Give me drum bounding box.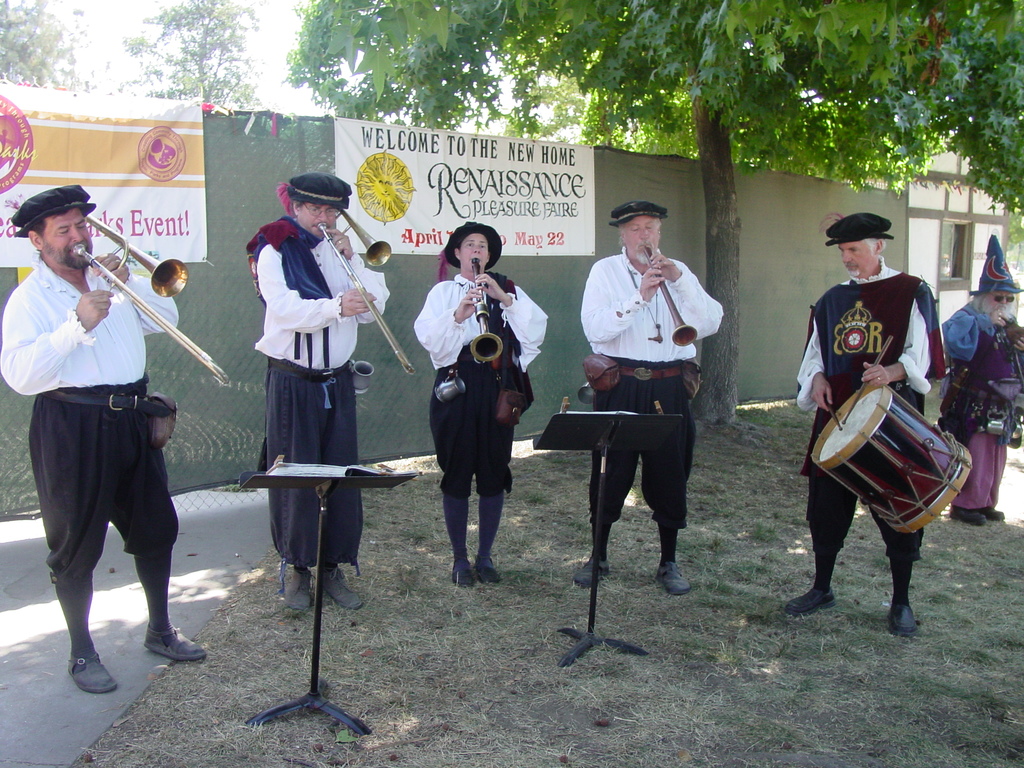
crop(814, 382, 973, 532).
